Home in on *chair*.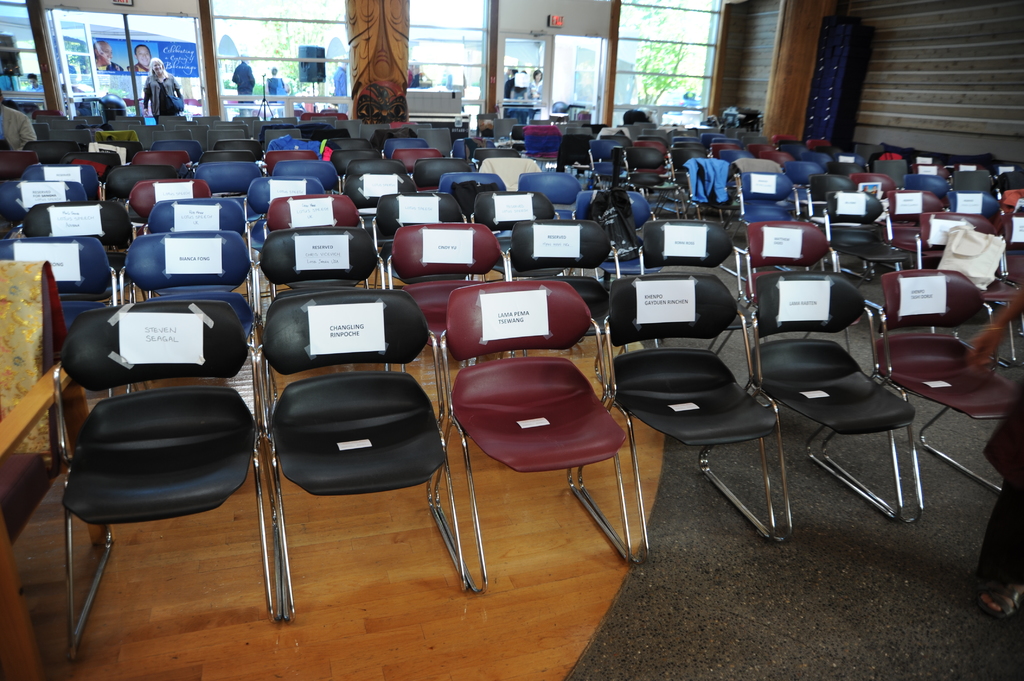
Homed in at <box>147,198,244,248</box>.
